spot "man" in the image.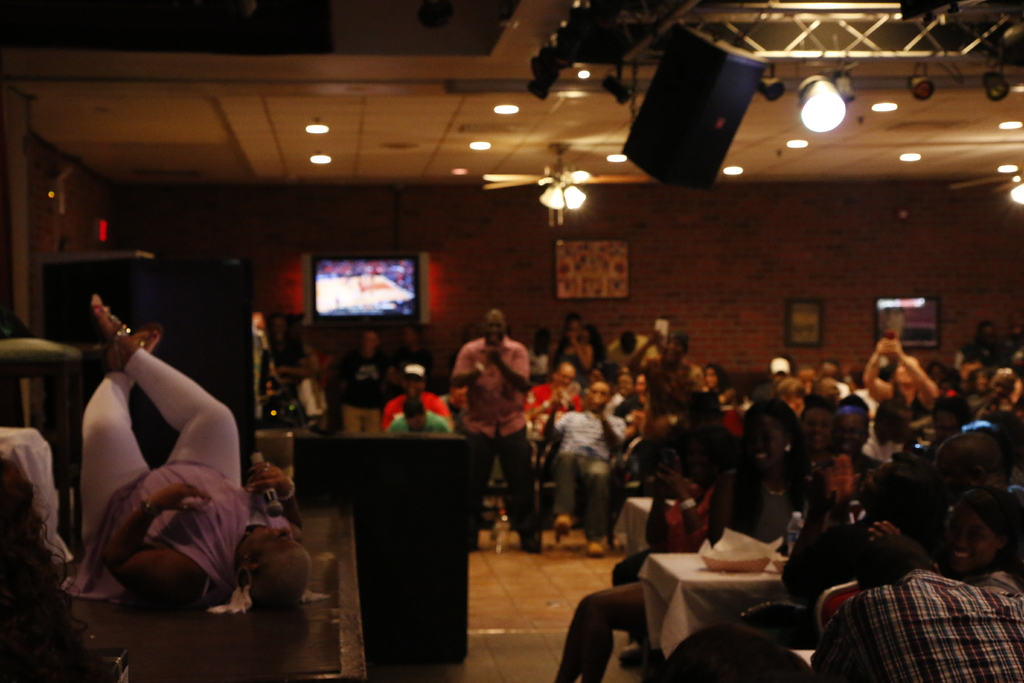
"man" found at (left=813, top=406, right=886, bottom=495).
